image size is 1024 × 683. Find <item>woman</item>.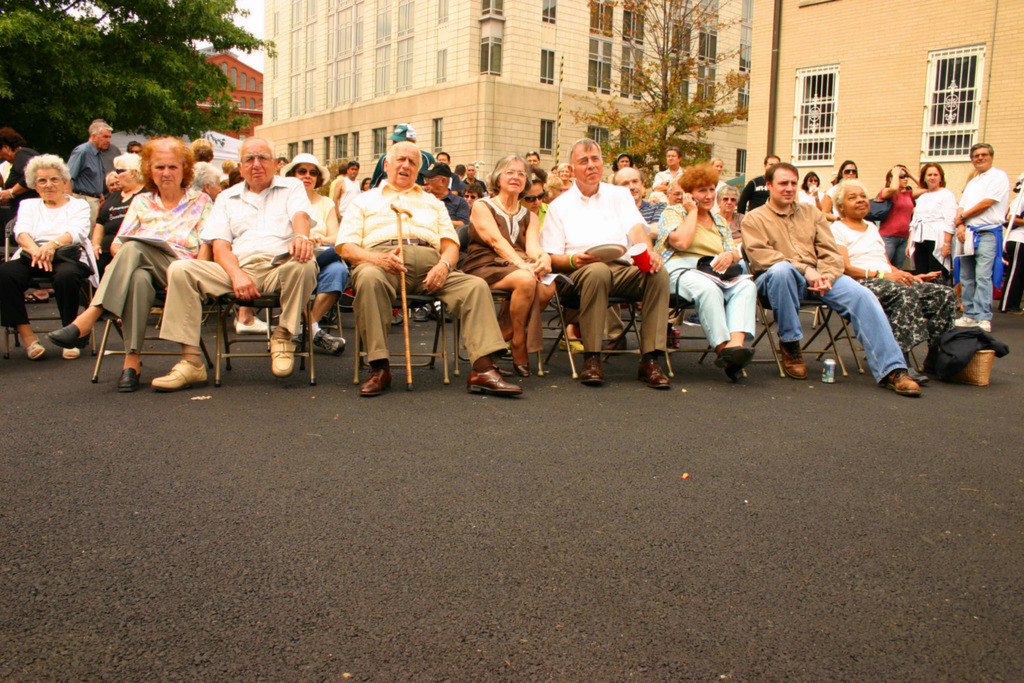
left=904, top=163, right=954, bottom=281.
